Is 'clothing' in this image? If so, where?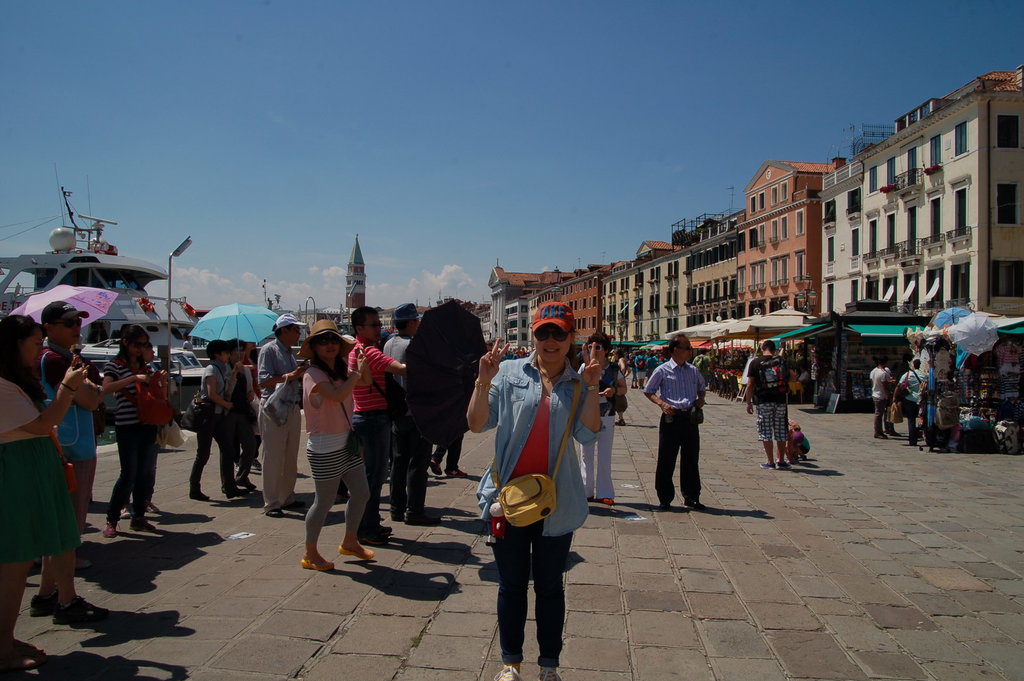
Yes, at select_region(791, 433, 809, 458).
